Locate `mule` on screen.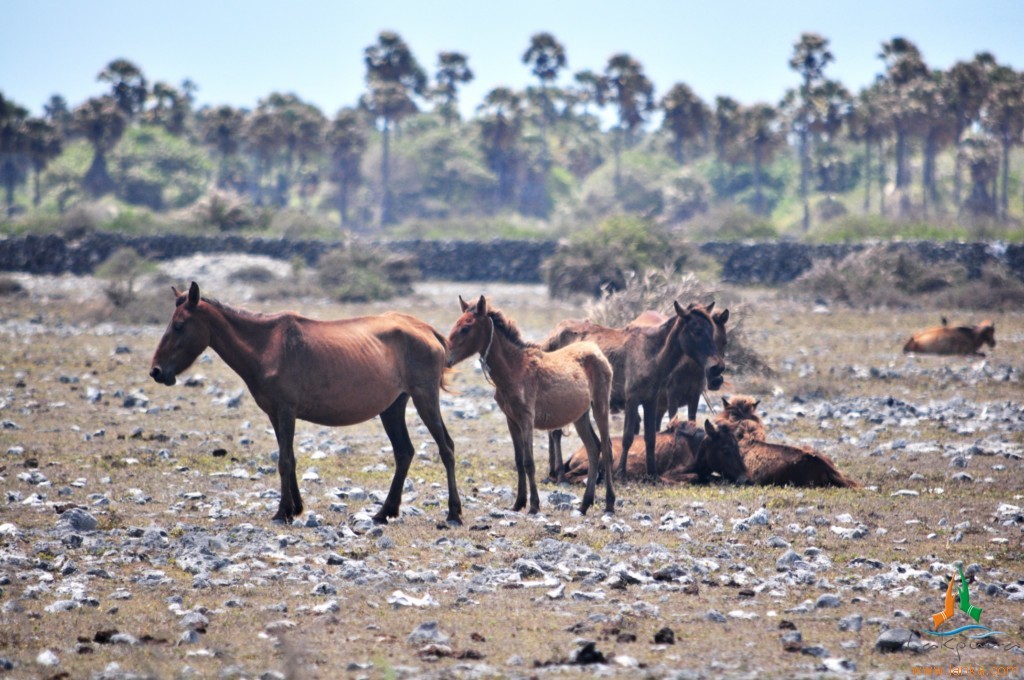
On screen at [542, 299, 715, 492].
